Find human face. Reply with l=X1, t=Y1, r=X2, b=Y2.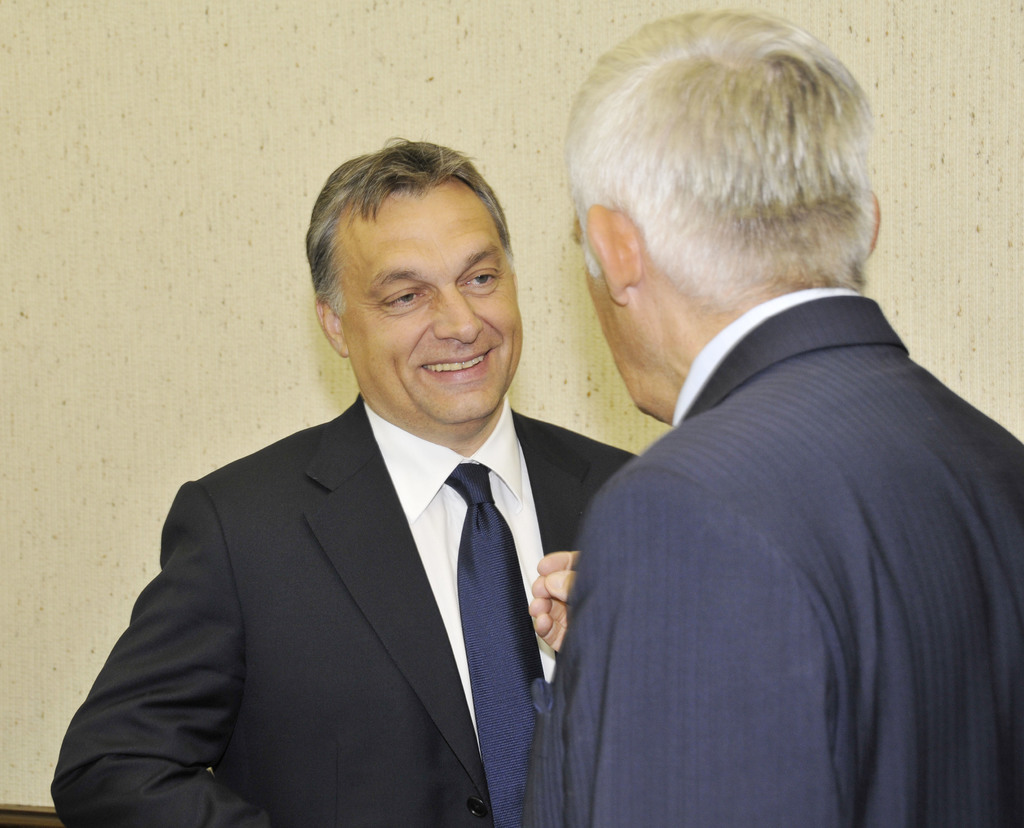
l=347, t=185, r=524, b=426.
